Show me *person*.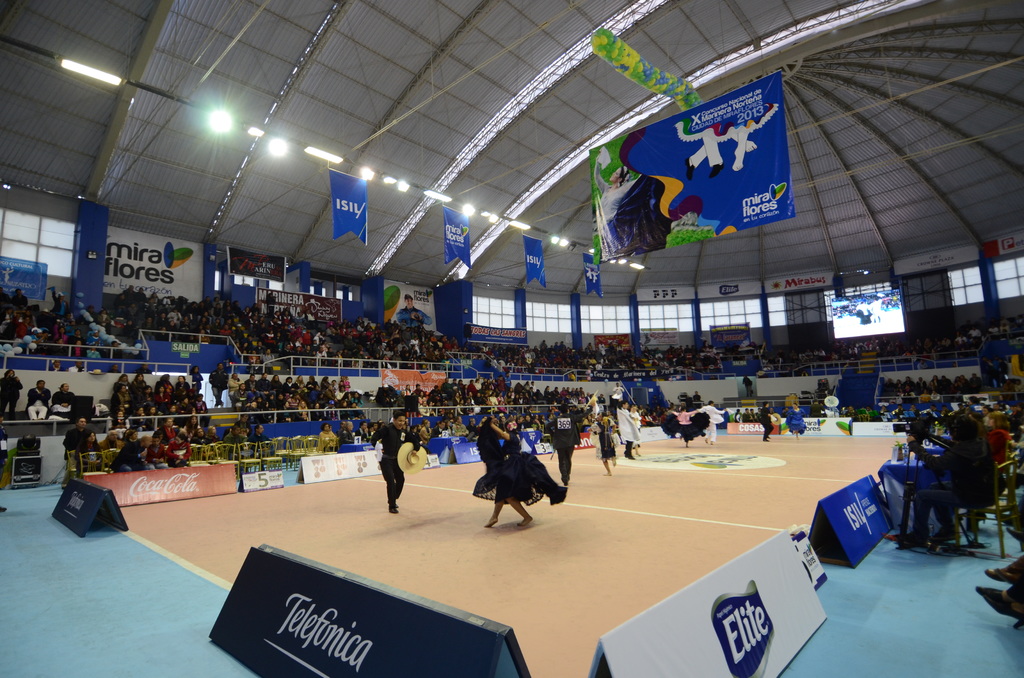
*person* is here: 476/426/555/542.
